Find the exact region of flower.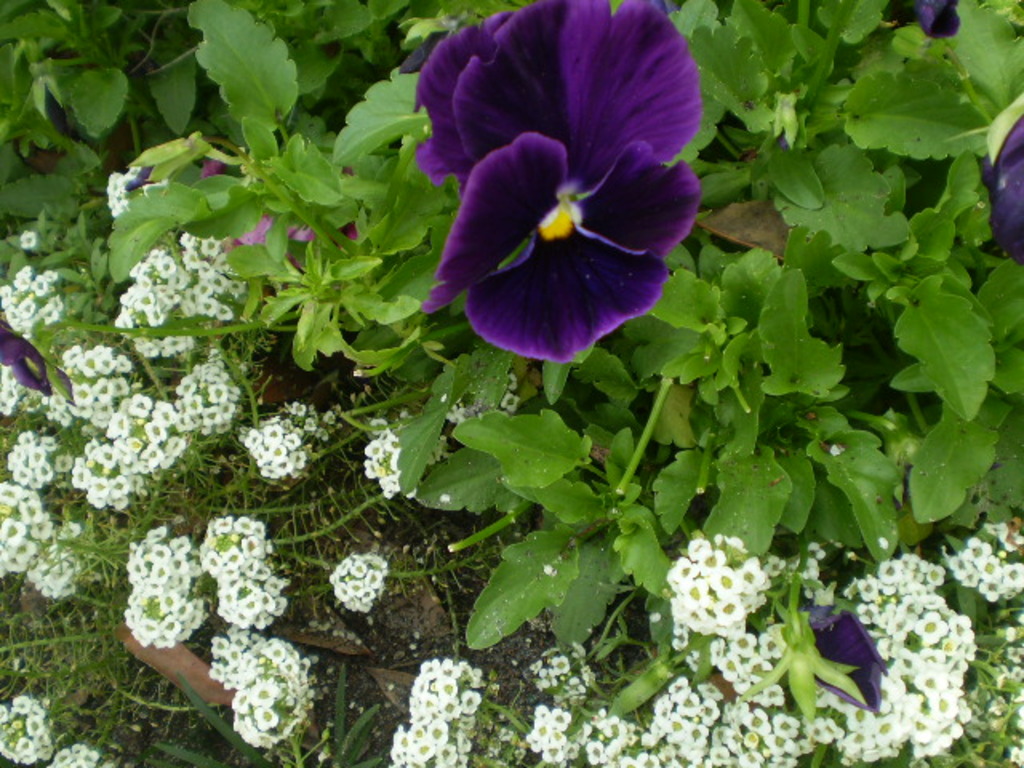
Exact region: pyautogui.locateOnScreen(387, 13, 714, 376).
